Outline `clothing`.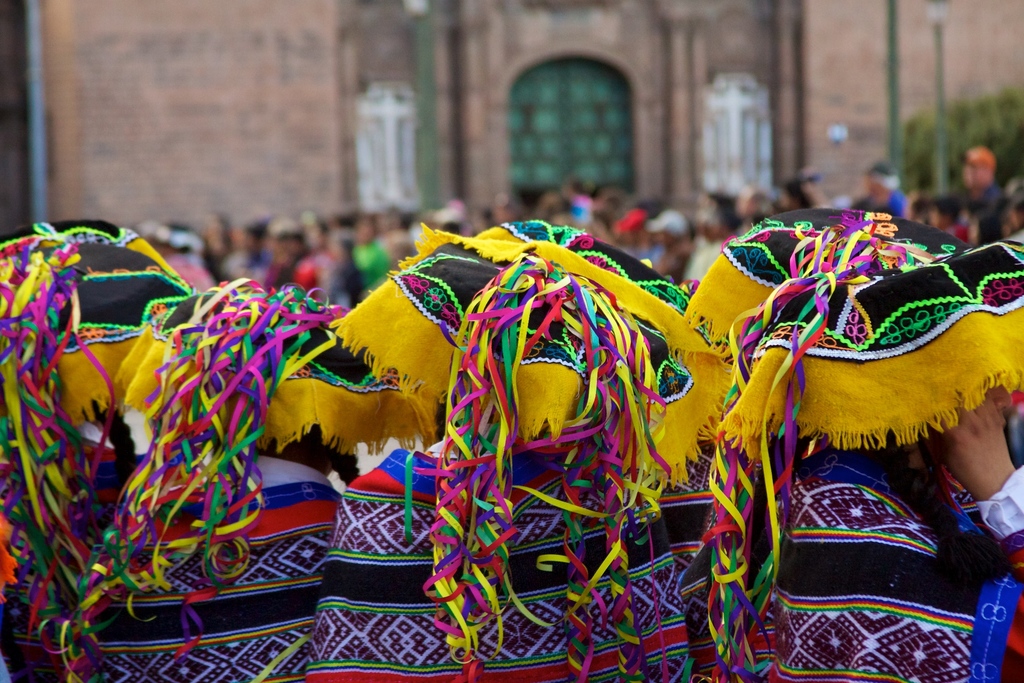
Outline: Rect(714, 213, 1011, 655).
